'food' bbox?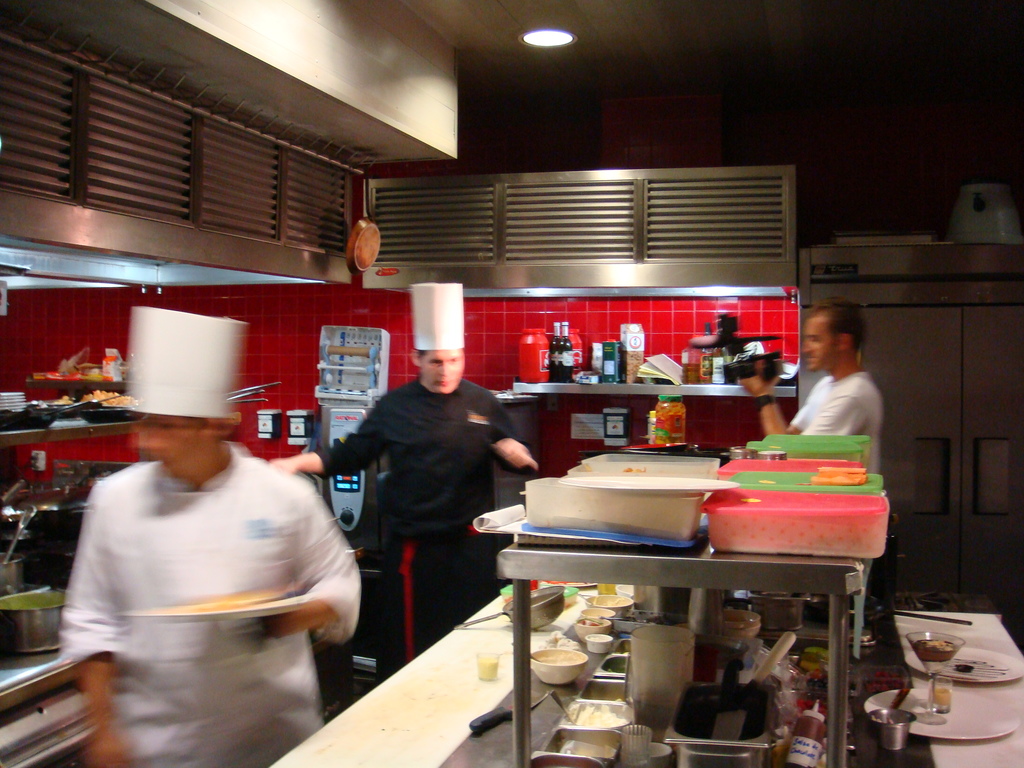
x1=916 y1=643 x2=963 y2=654
